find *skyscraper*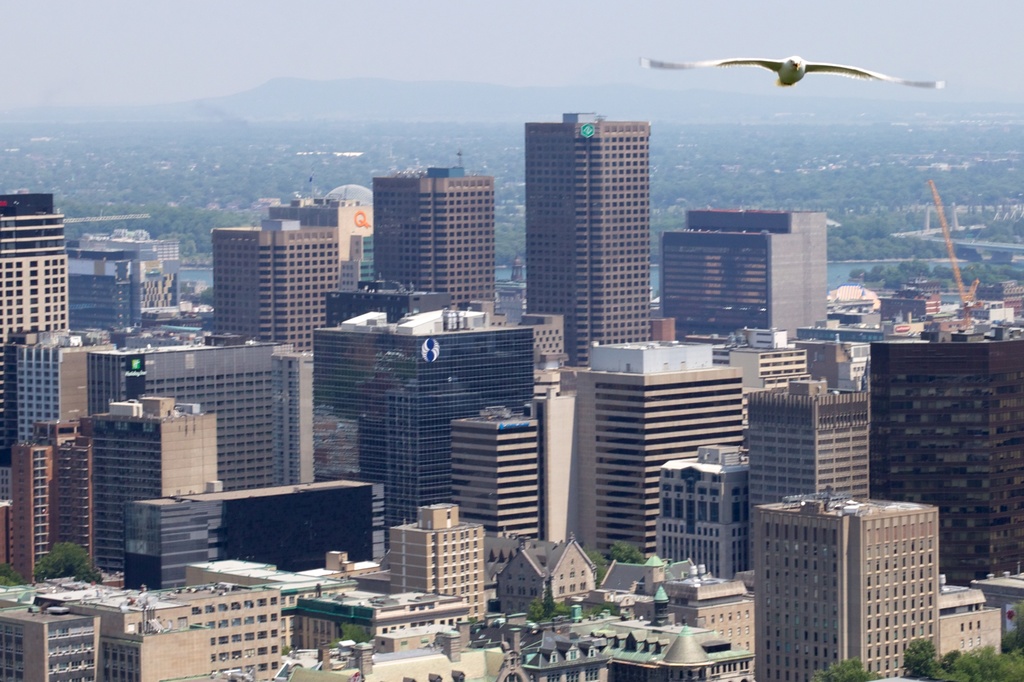
(left=739, top=366, right=879, bottom=522)
